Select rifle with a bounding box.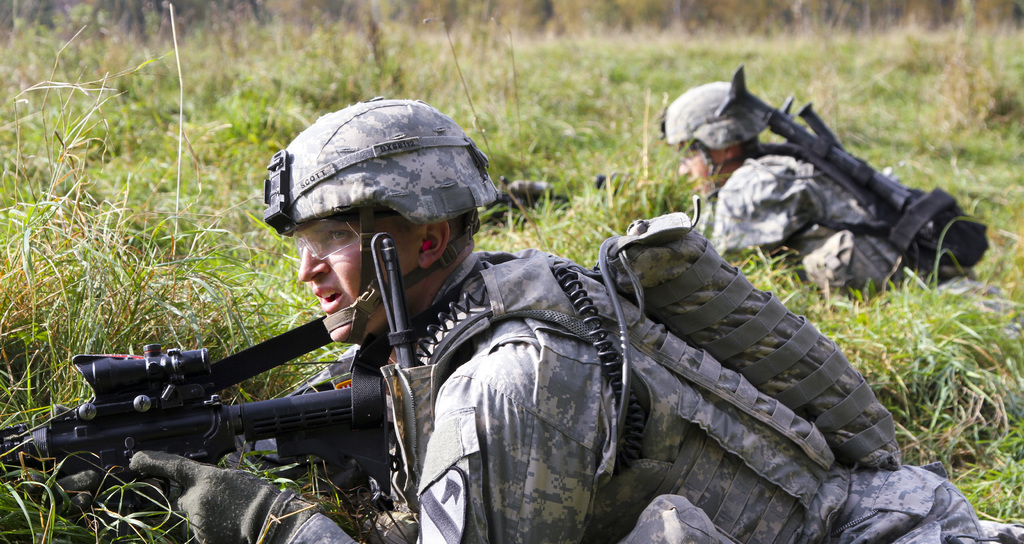
19:307:476:507.
